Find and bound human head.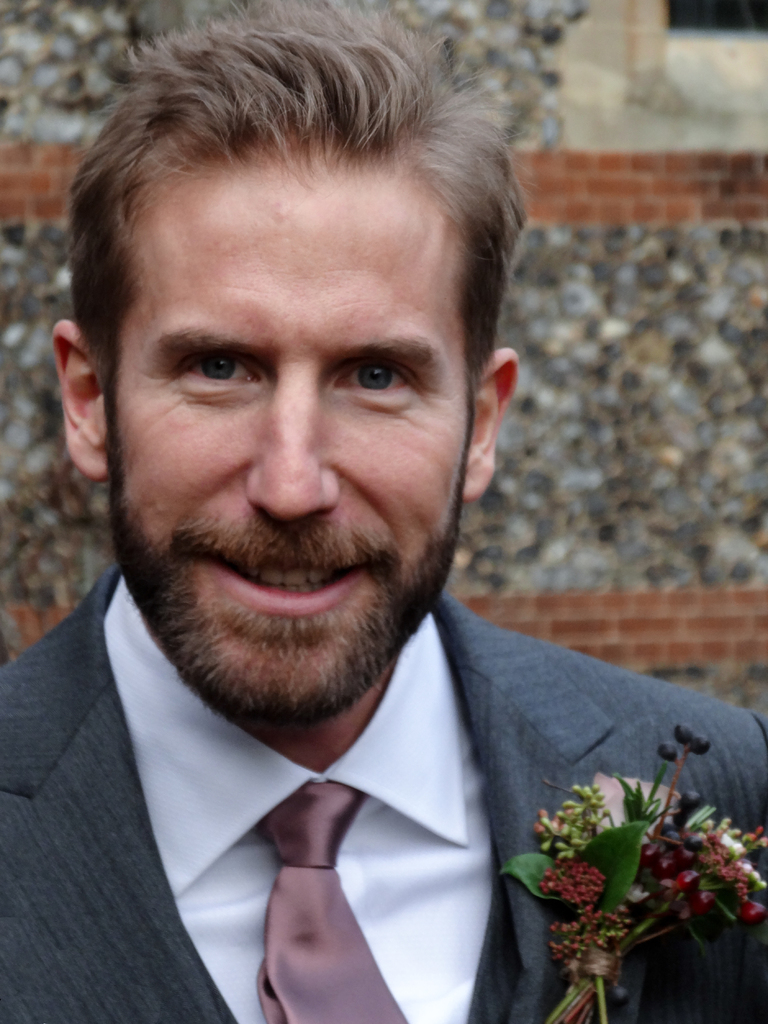
Bound: x1=112 y1=175 x2=507 y2=708.
